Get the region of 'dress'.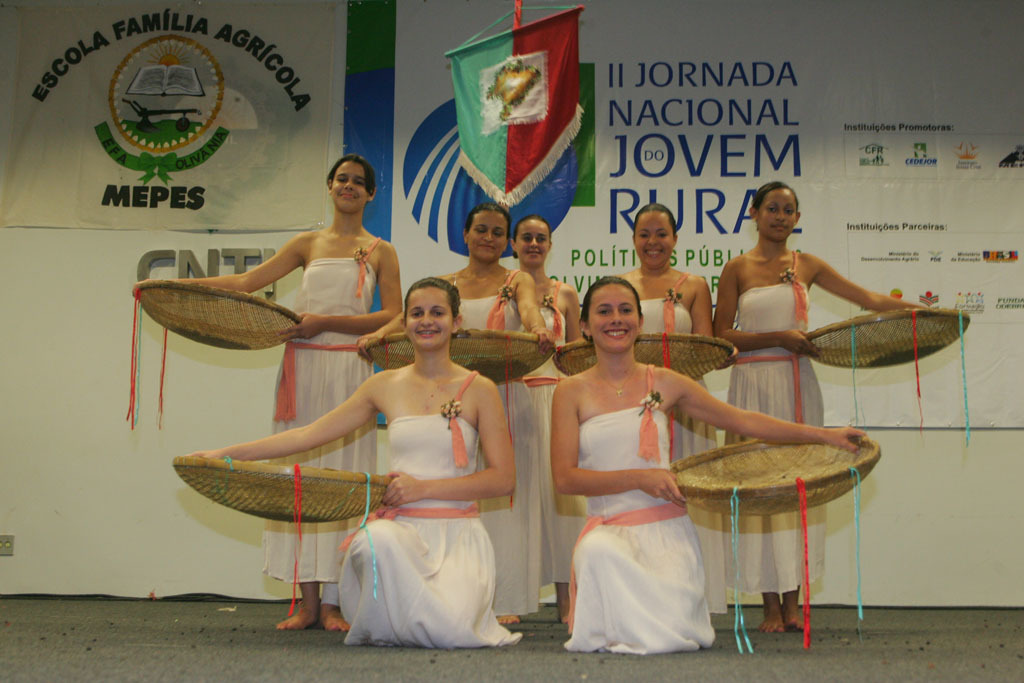
box=[269, 230, 390, 583].
